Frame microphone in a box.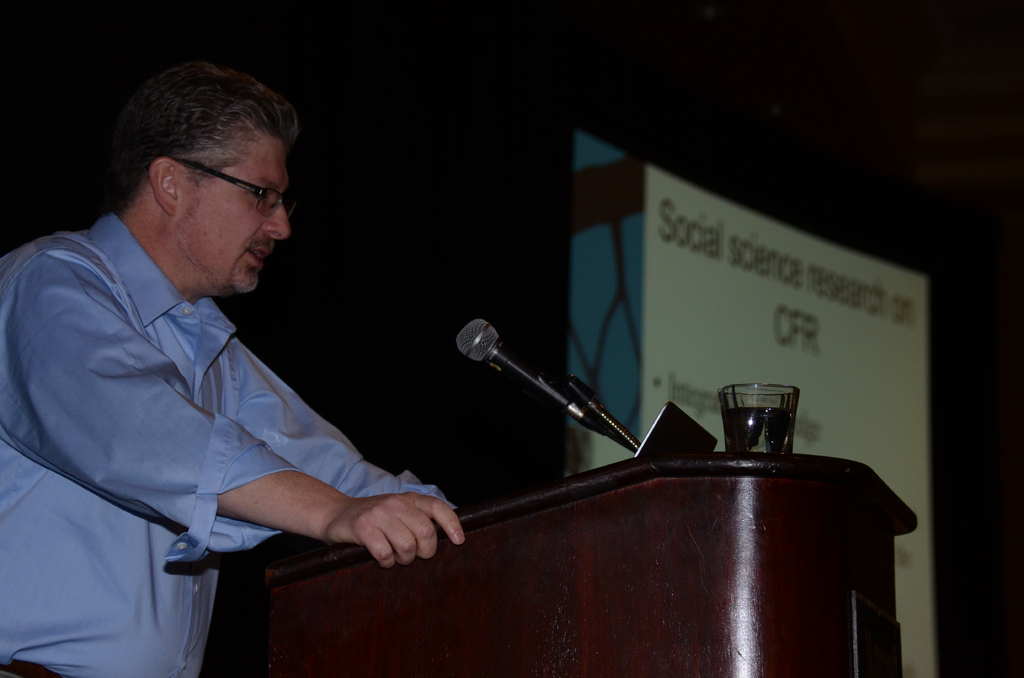
select_region(452, 319, 636, 459).
